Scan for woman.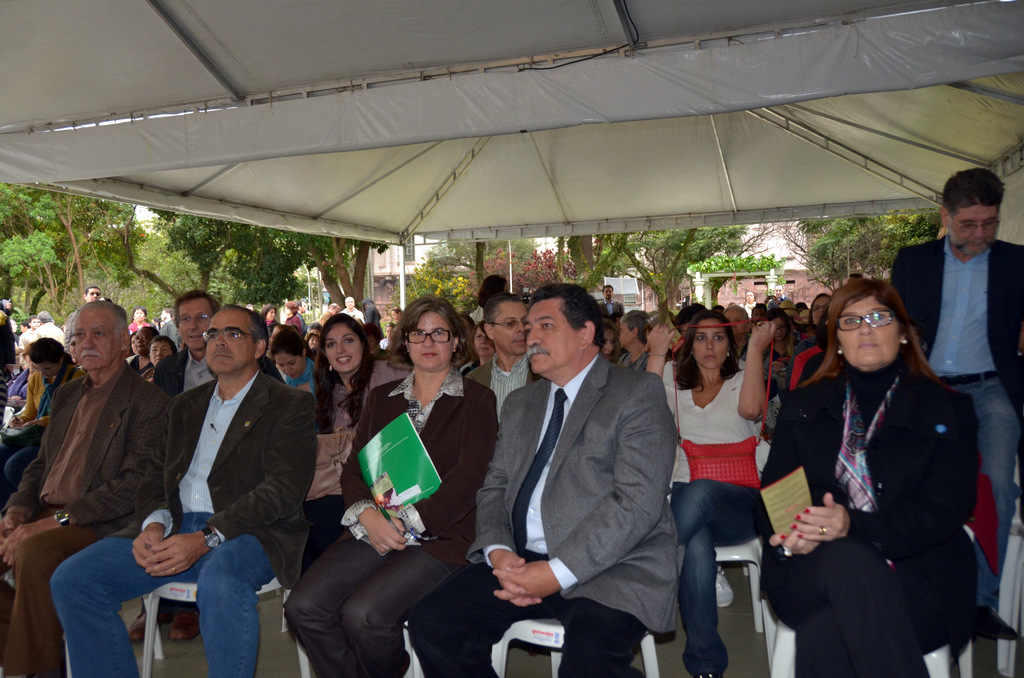
Scan result: [left=787, top=298, right=811, bottom=327].
